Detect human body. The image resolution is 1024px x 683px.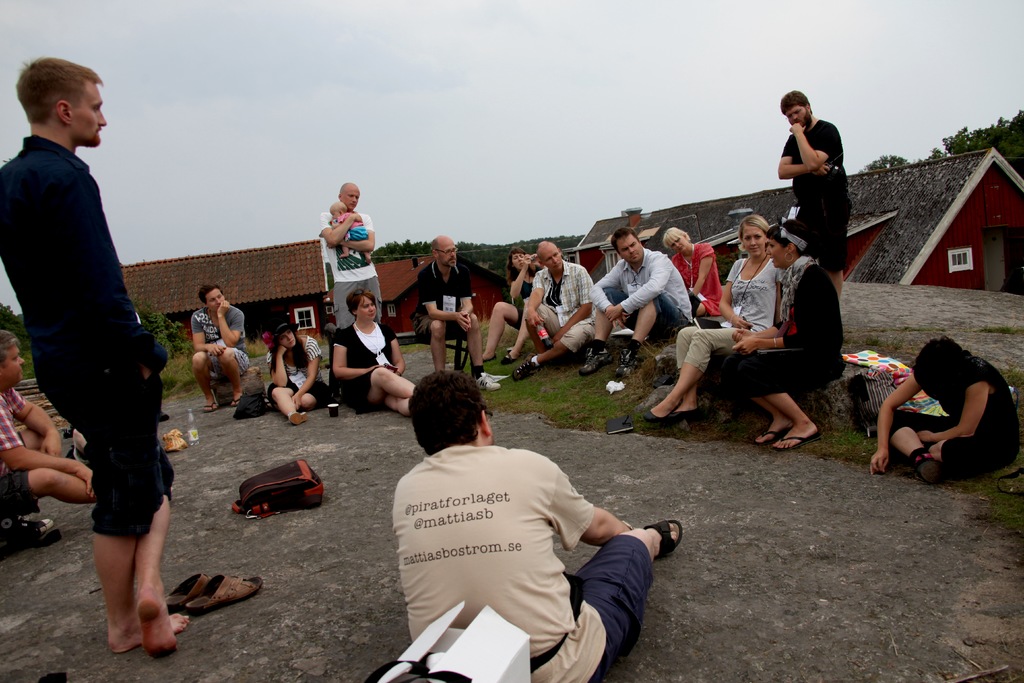
Rect(773, 114, 852, 304).
